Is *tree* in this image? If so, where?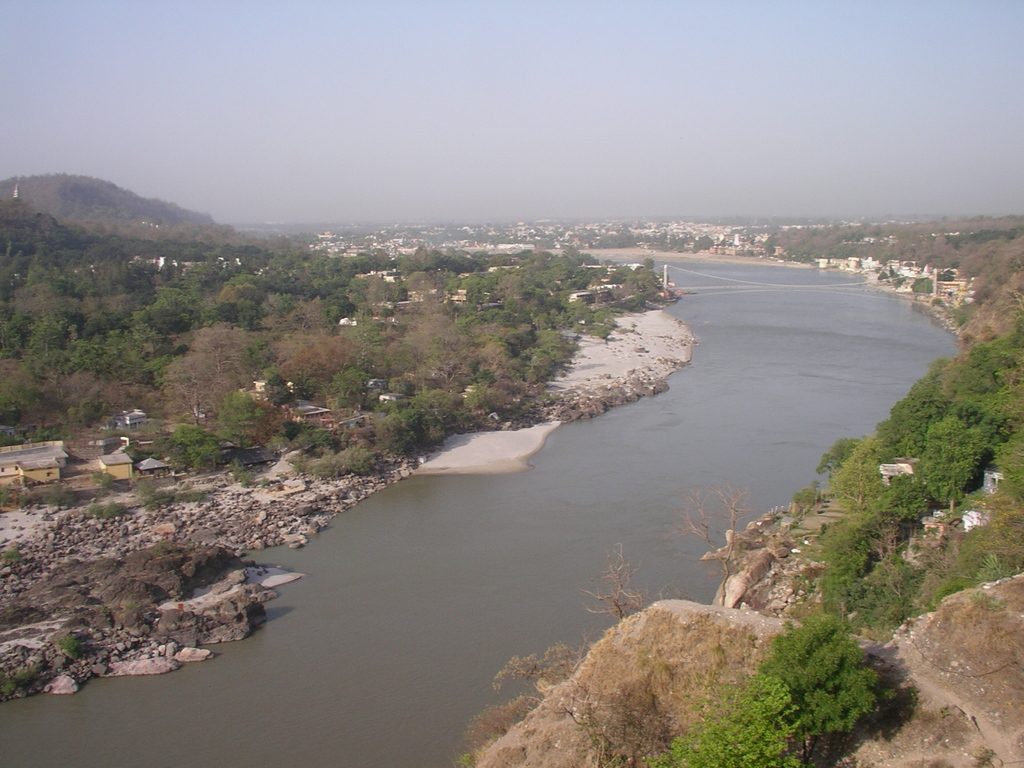
Yes, at locate(908, 273, 925, 292).
